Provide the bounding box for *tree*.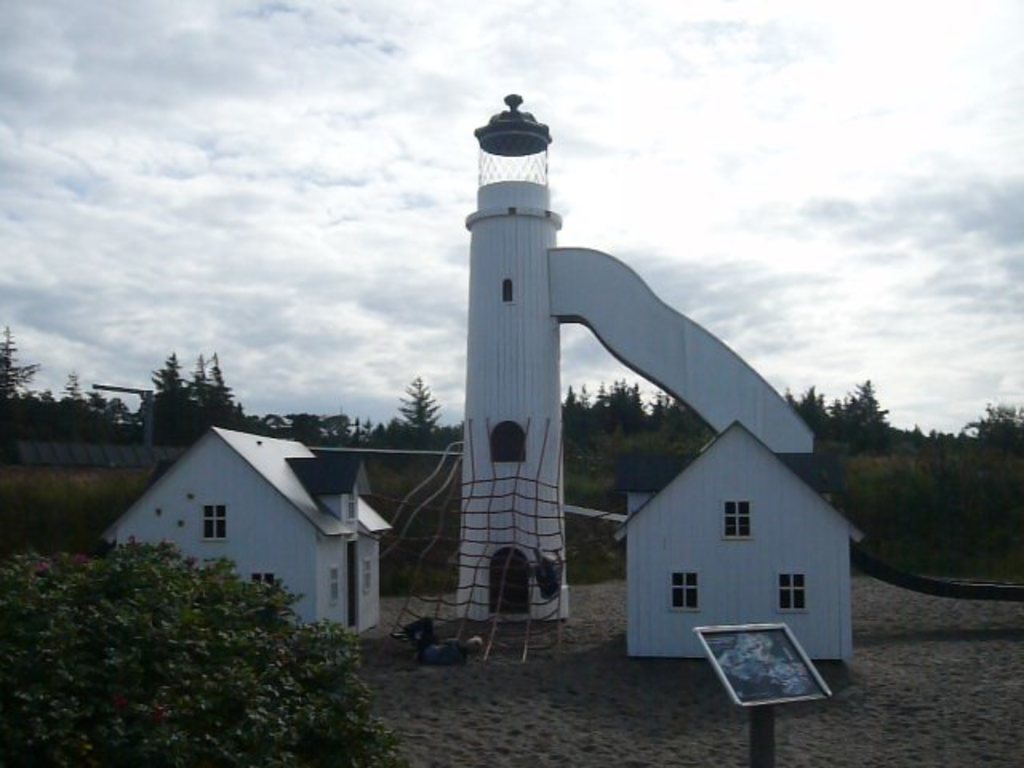
l=846, t=366, r=909, b=442.
